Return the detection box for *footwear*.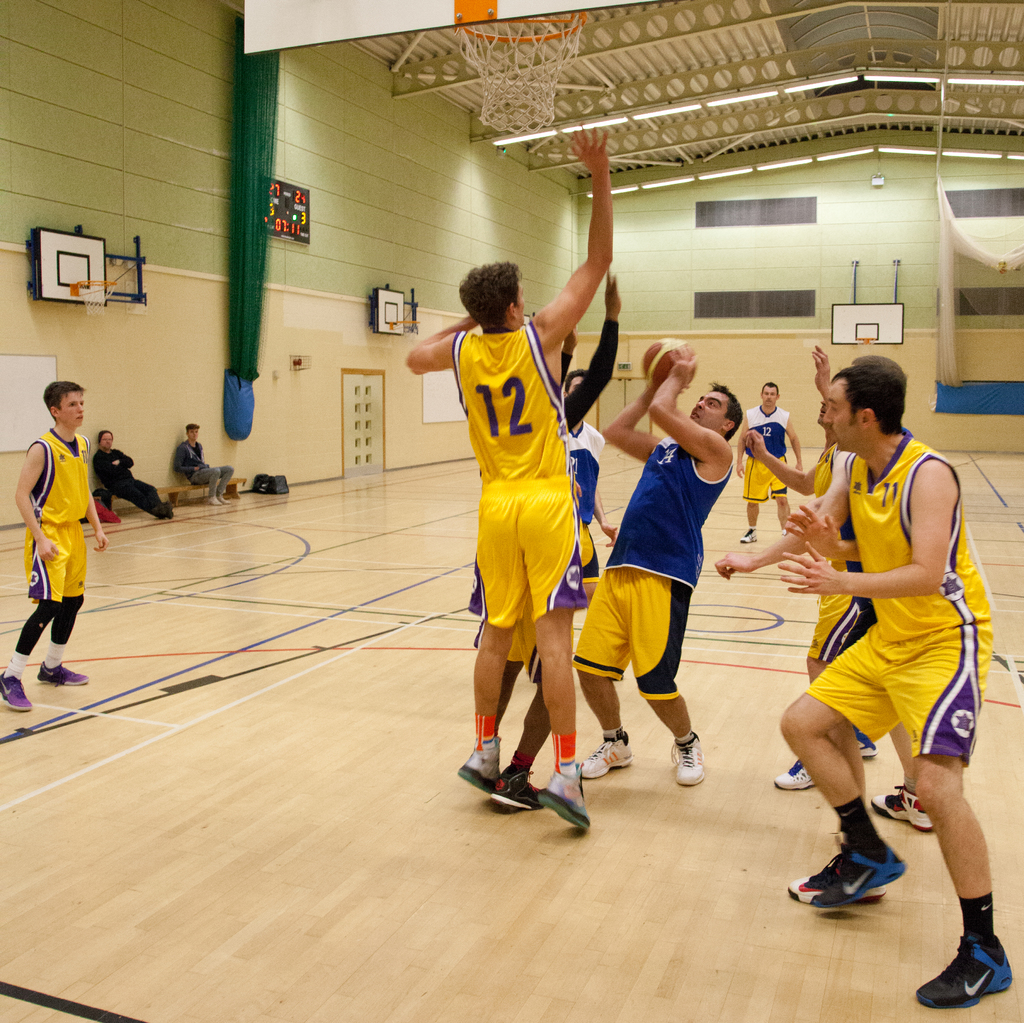
left=778, top=756, right=818, bottom=791.
